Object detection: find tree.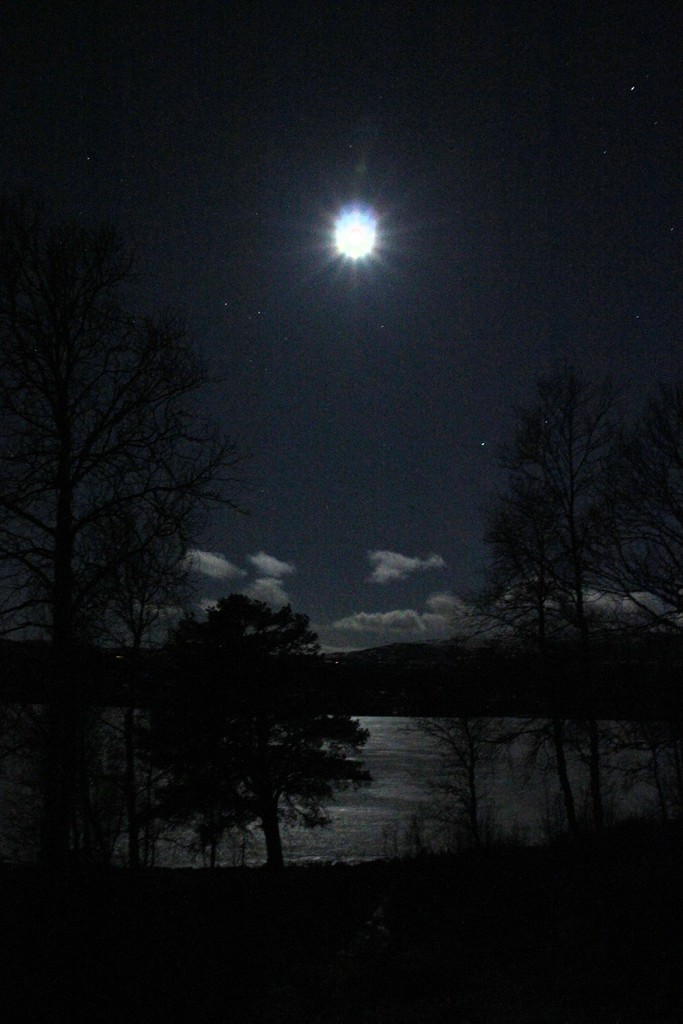
142 588 379 862.
